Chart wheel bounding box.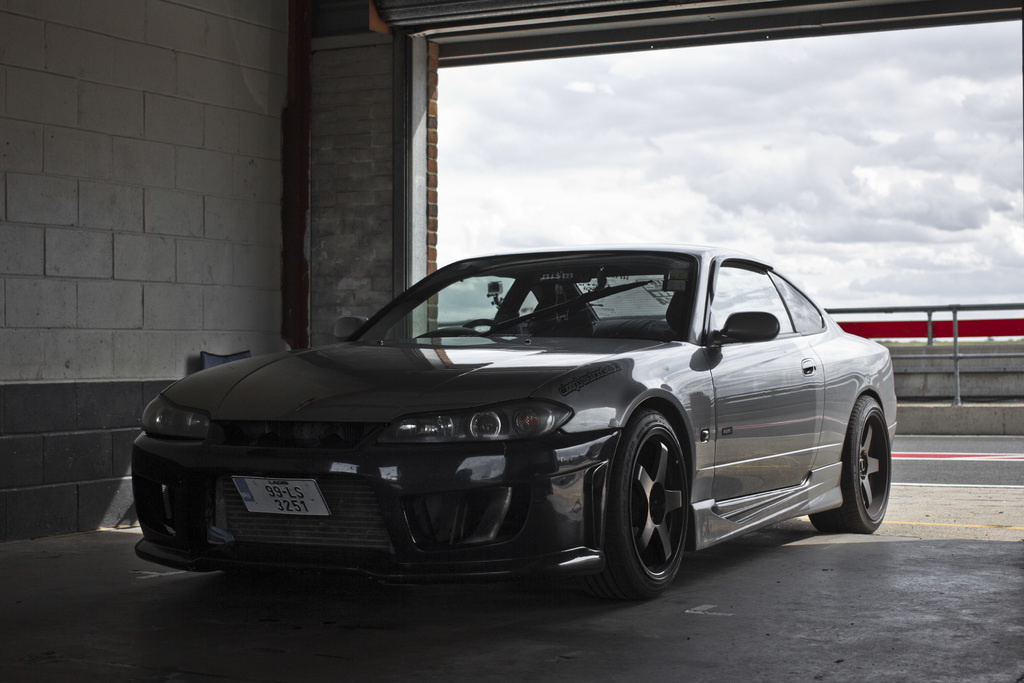
Charted: bbox=(461, 319, 499, 329).
